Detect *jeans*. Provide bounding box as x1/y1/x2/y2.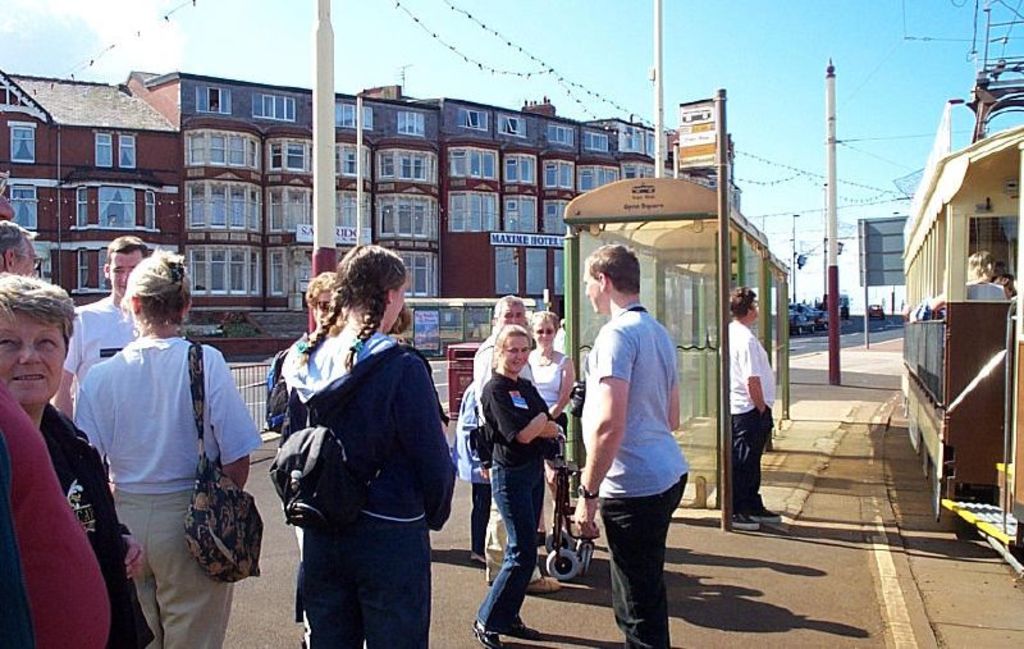
475/443/554/634.
